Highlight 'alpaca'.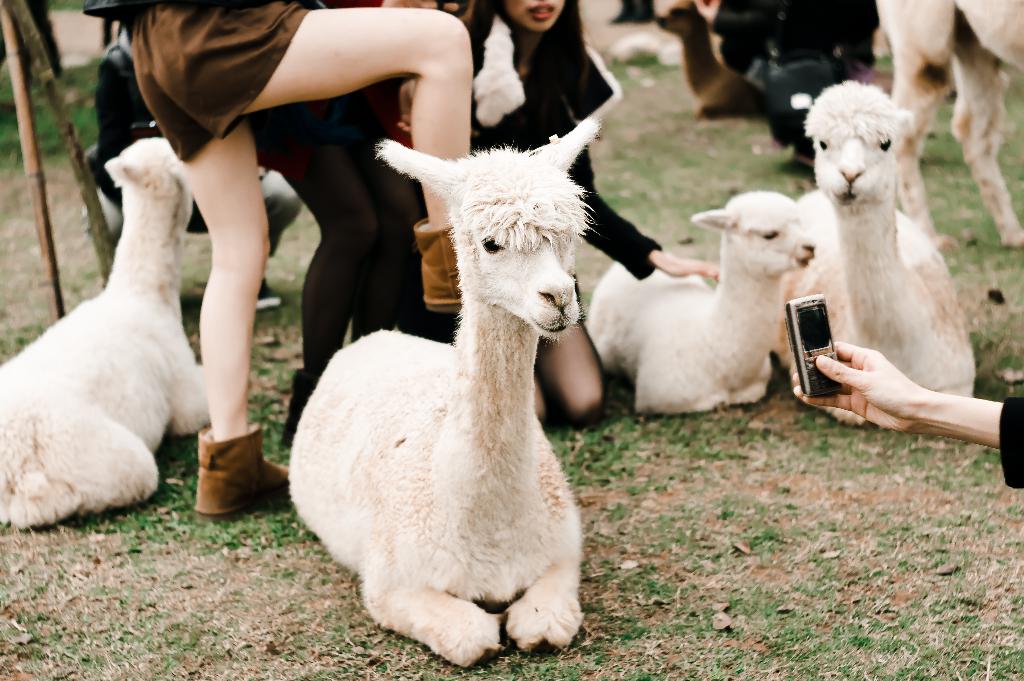
Highlighted region: rect(771, 77, 976, 428).
